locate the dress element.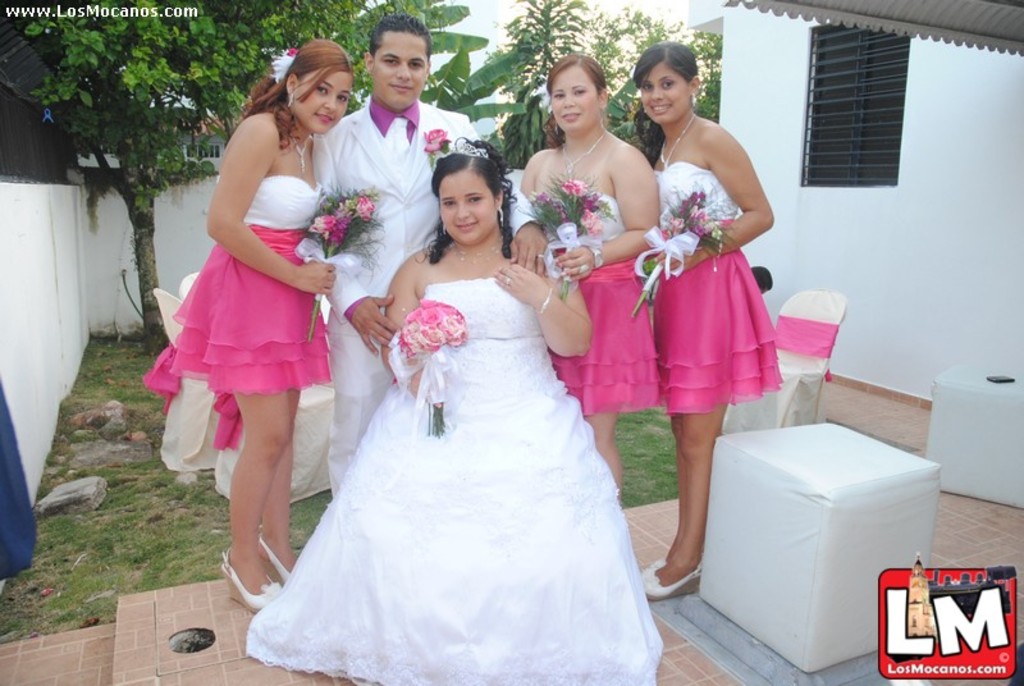
Element bbox: <region>234, 211, 662, 685</region>.
